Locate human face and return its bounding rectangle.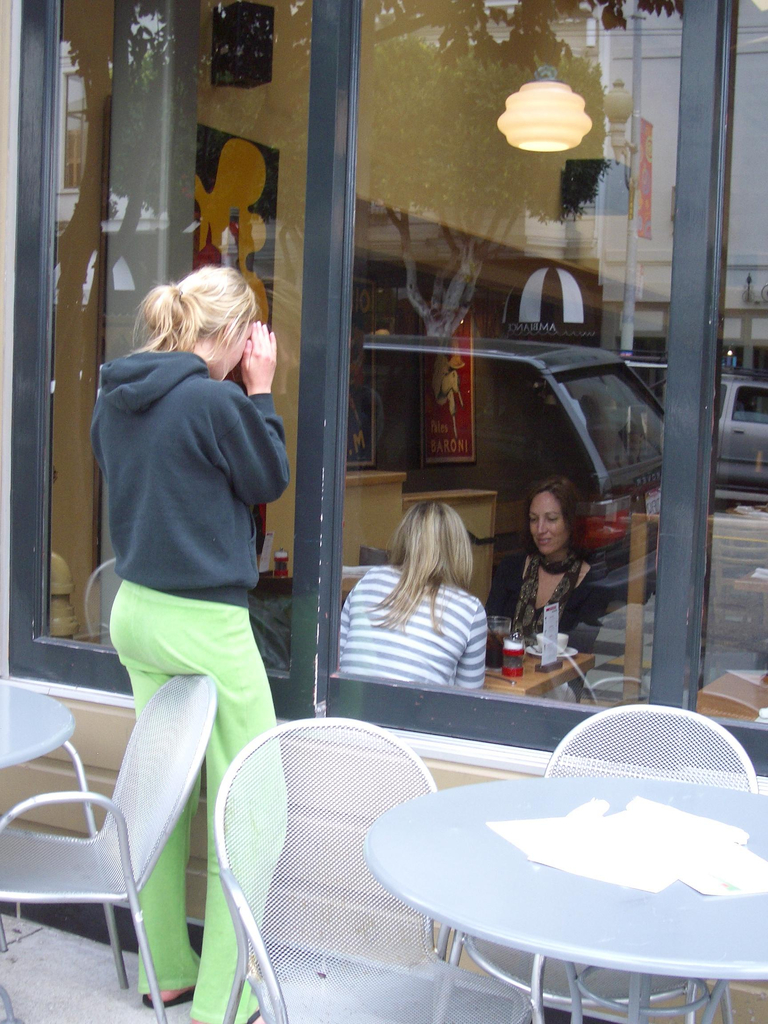
pyautogui.locateOnScreen(529, 493, 566, 556).
